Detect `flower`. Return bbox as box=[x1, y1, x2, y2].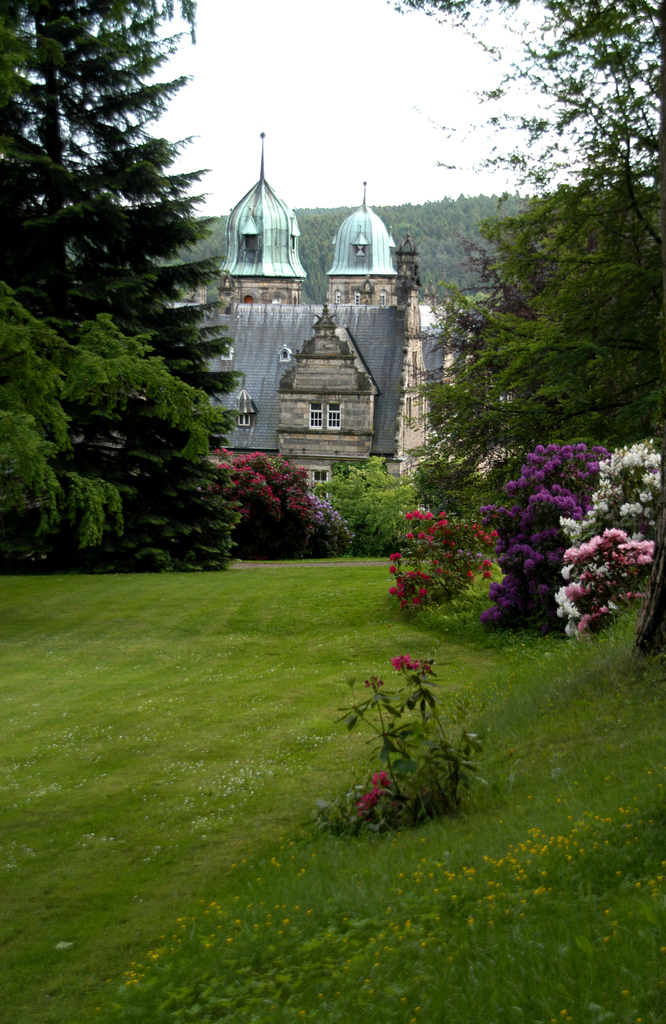
box=[373, 772, 387, 790].
